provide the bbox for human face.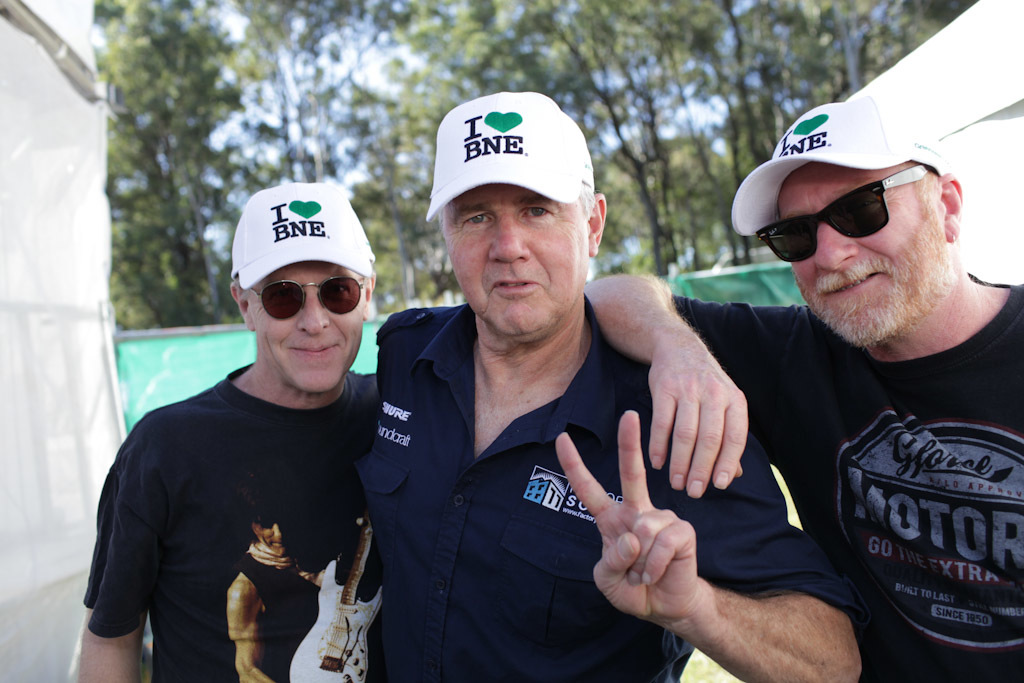
[256,509,296,556].
